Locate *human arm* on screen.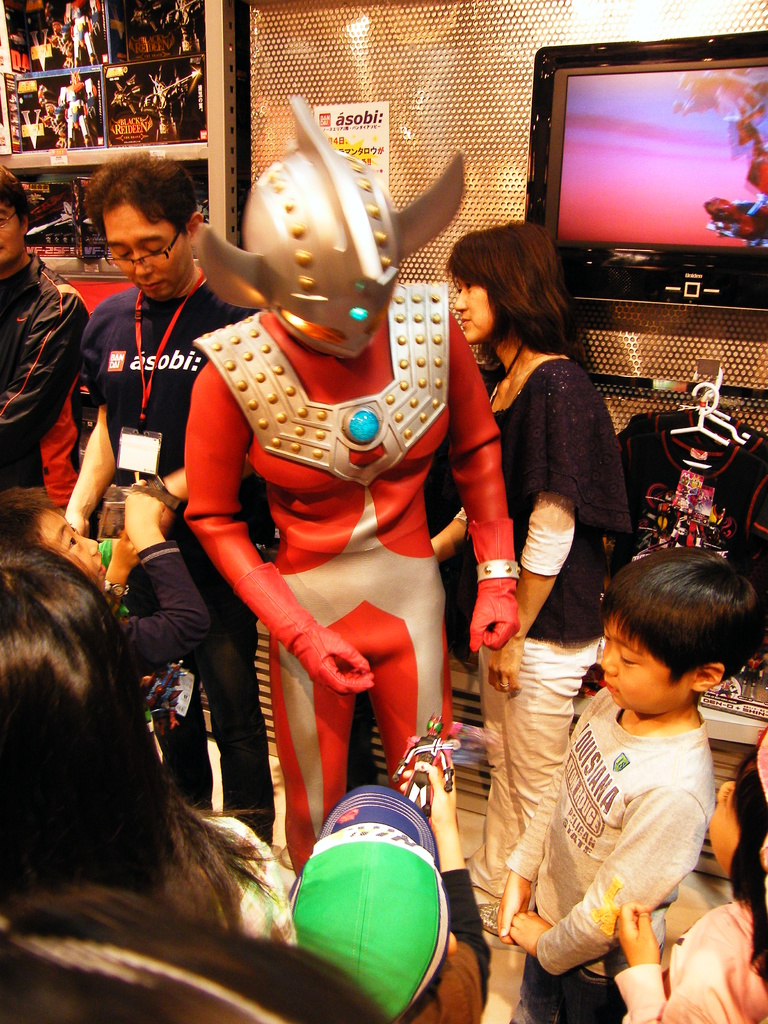
On screen at <bbox>513, 784, 696, 980</bbox>.
